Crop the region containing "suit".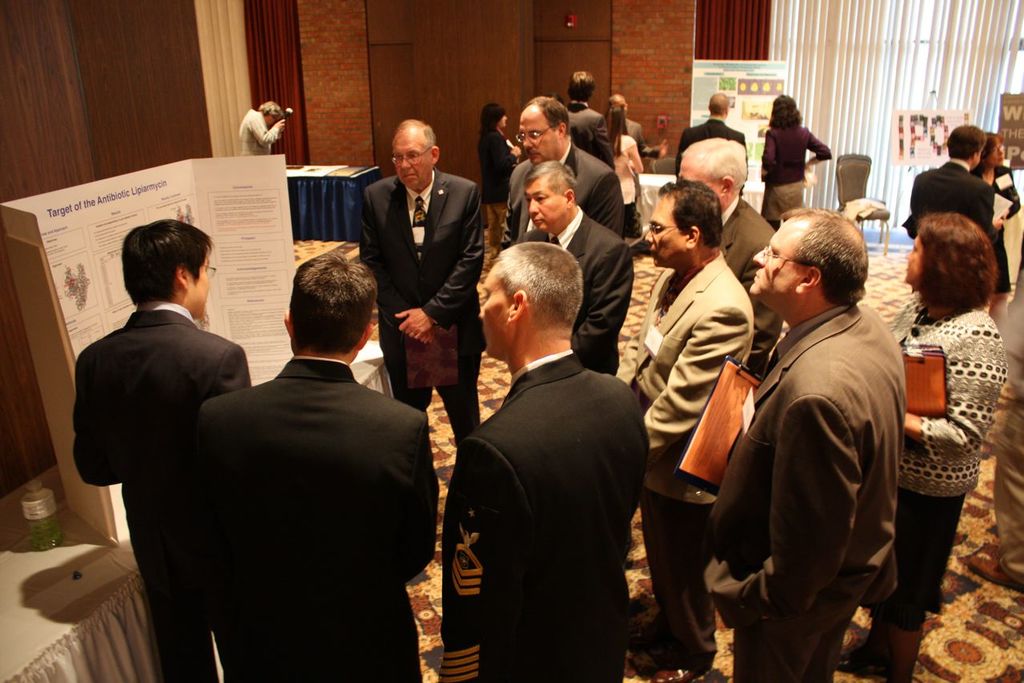
Crop region: <bbox>74, 307, 251, 682</bbox>.
